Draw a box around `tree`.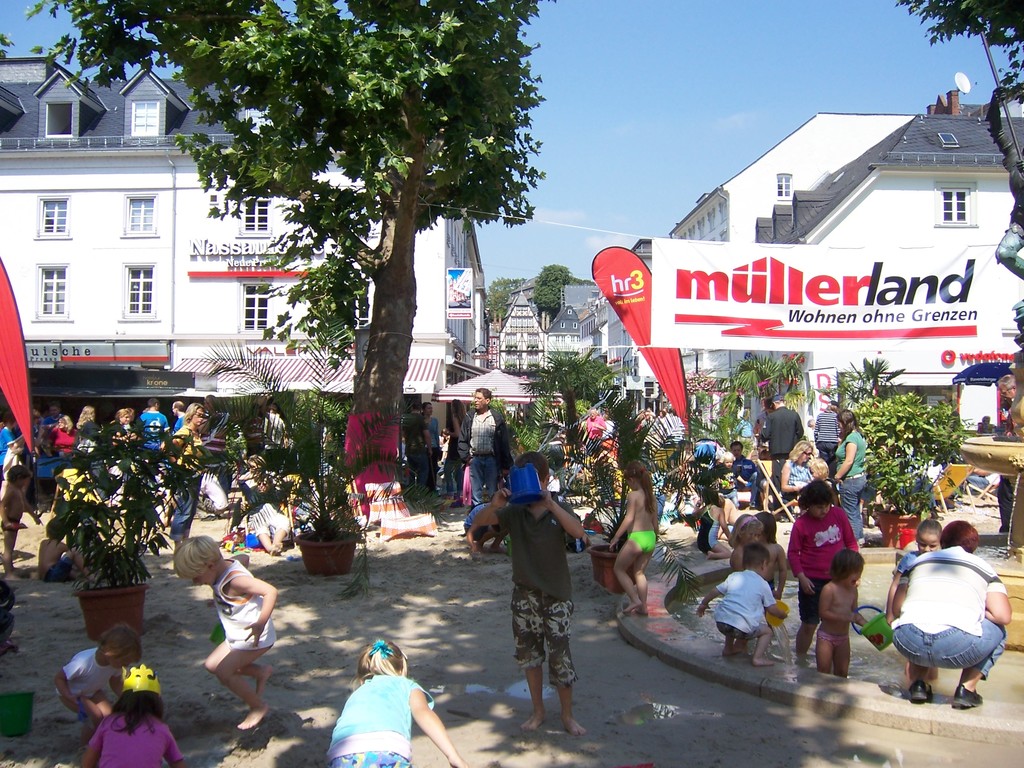
{"x1": 535, "y1": 257, "x2": 575, "y2": 311}.
